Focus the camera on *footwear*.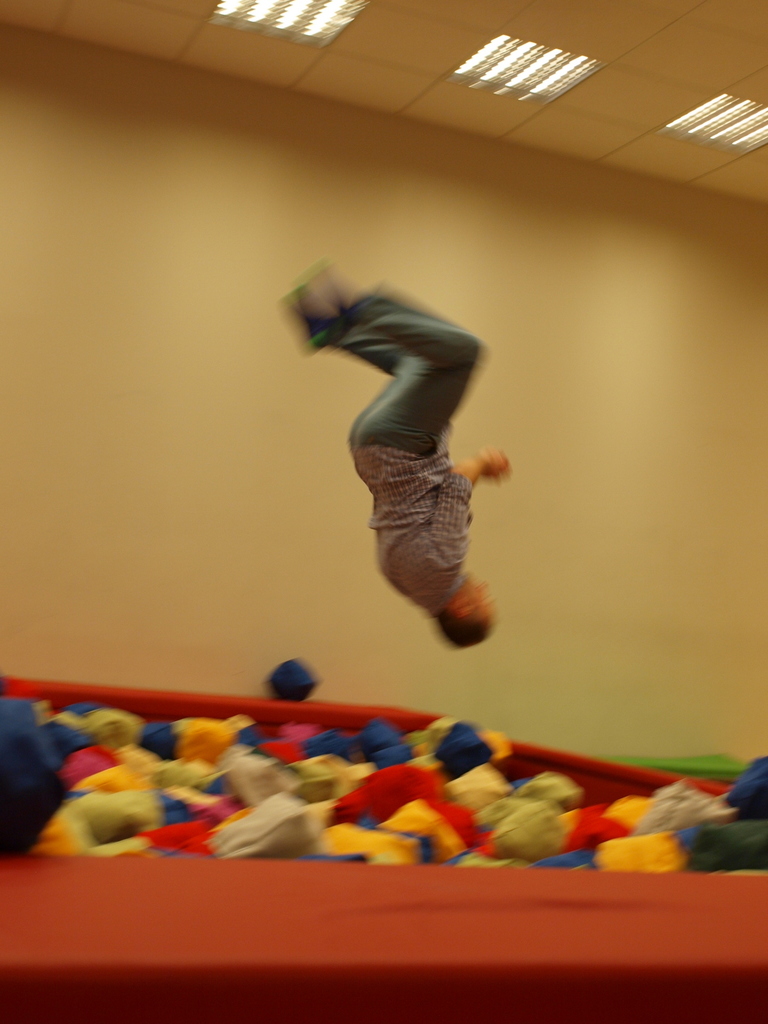
Focus region: crop(288, 287, 332, 348).
